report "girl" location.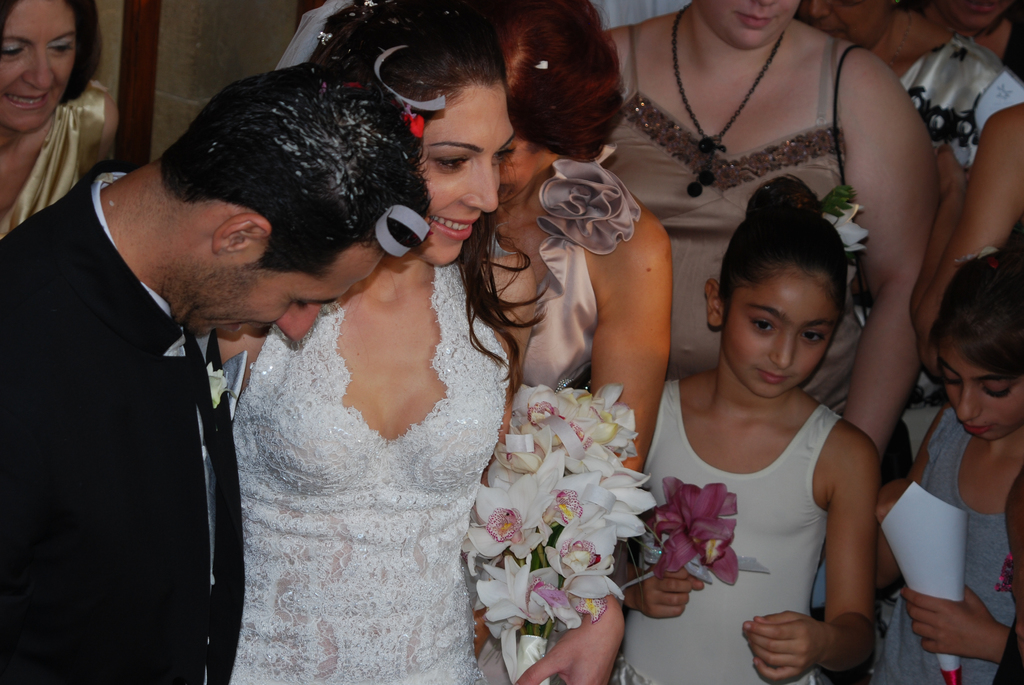
Report: 876/254/1023/684.
